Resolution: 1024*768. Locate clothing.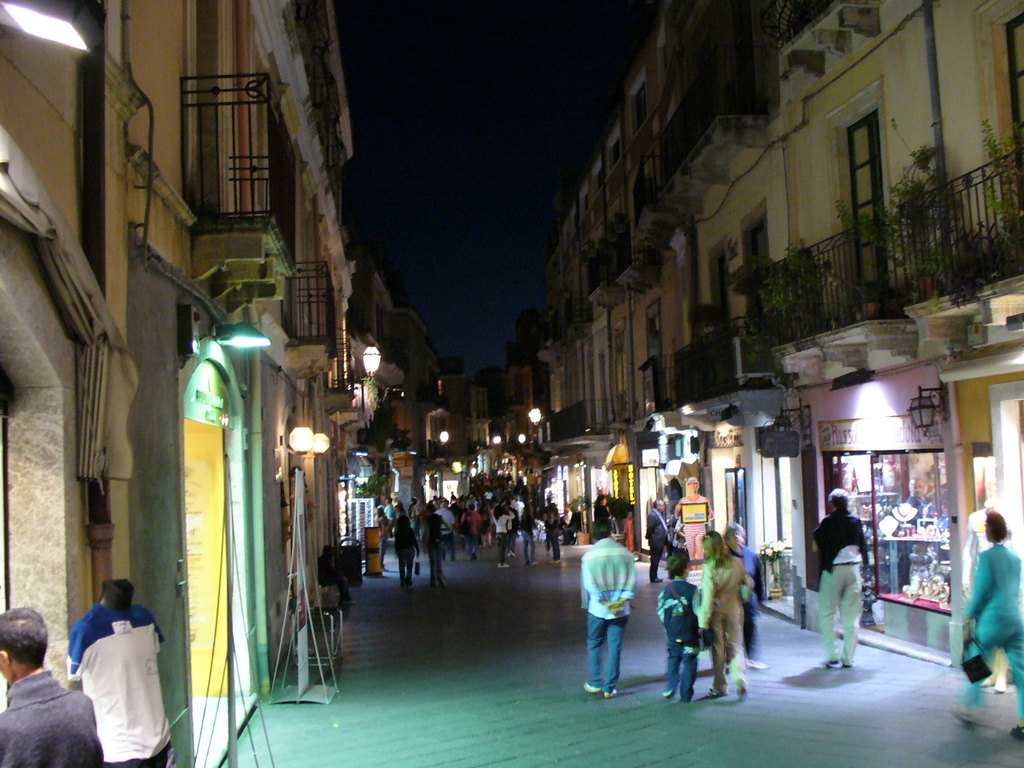
{"left": 520, "top": 510, "right": 536, "bottom": 562}.
